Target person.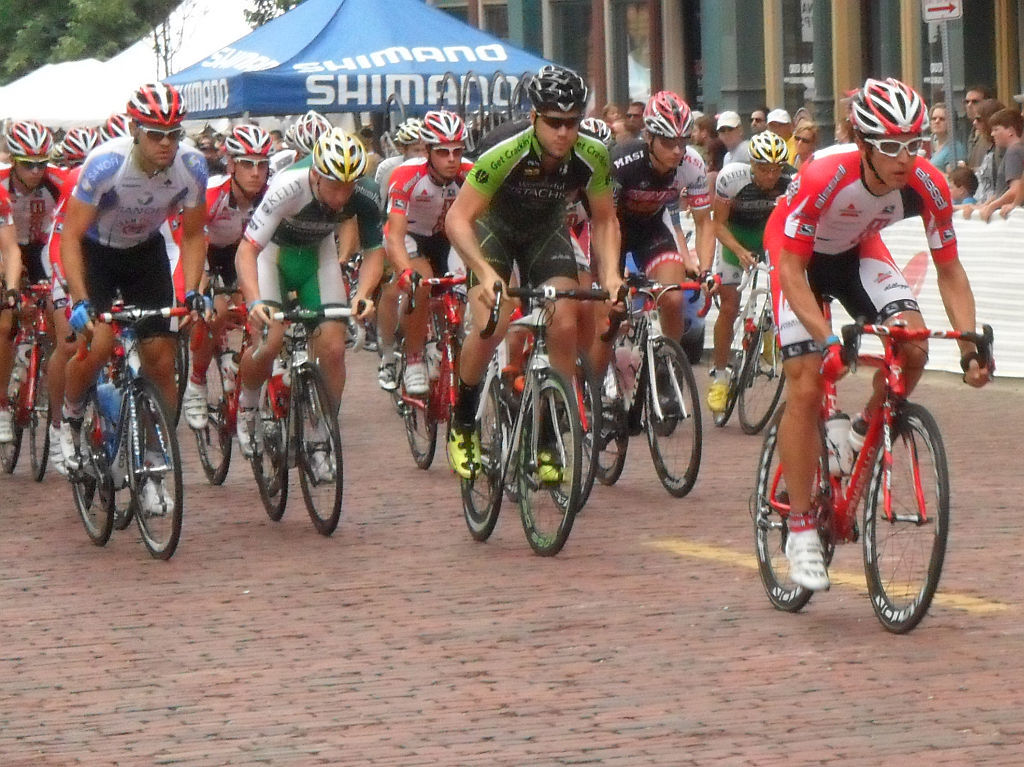
Target region: bbox=[379, 114, 422, 185].
